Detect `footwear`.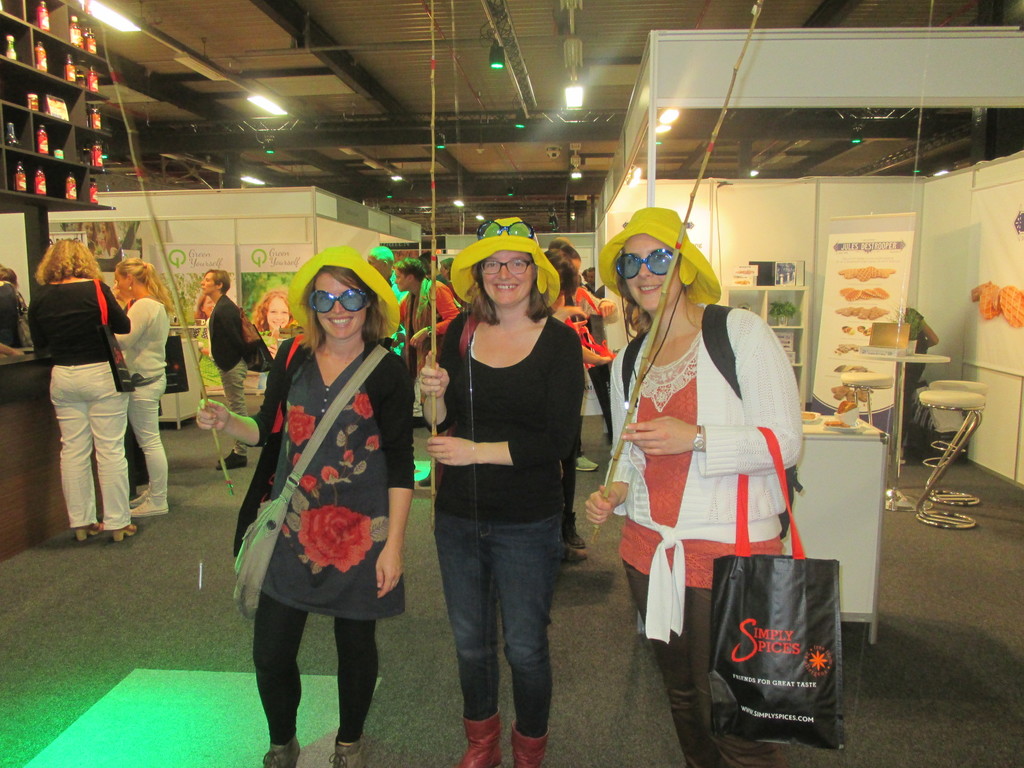
Detected at <box>563,540,589,564</box>.
